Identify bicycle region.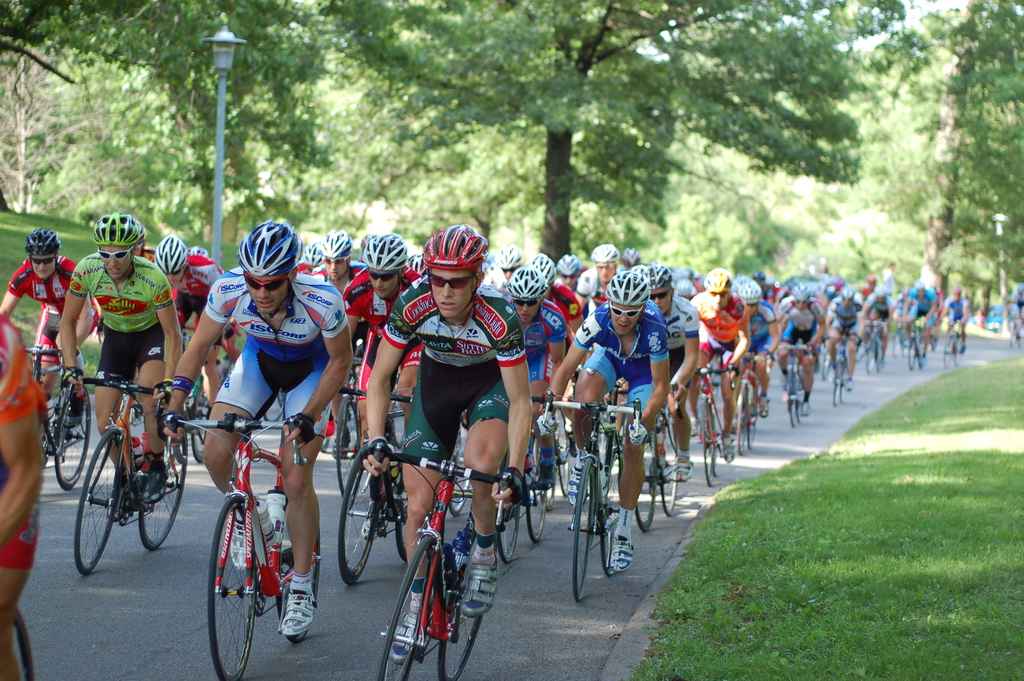
Region: bbox=(26, 341, 98, 496).
